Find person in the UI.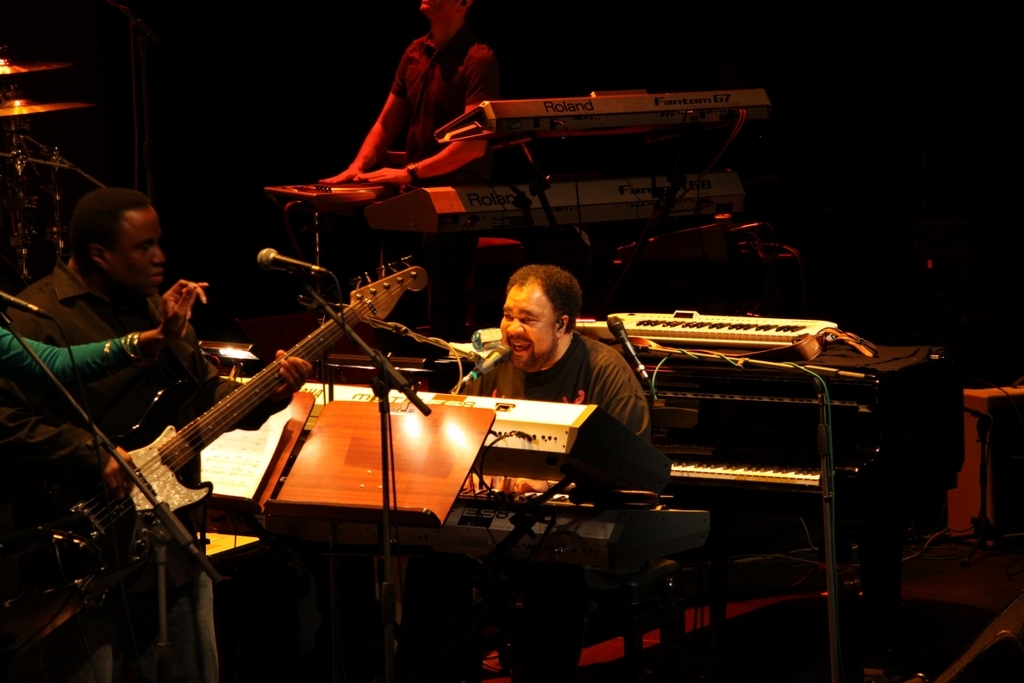
UI element at l=460, t=230, r=656, b=492.
